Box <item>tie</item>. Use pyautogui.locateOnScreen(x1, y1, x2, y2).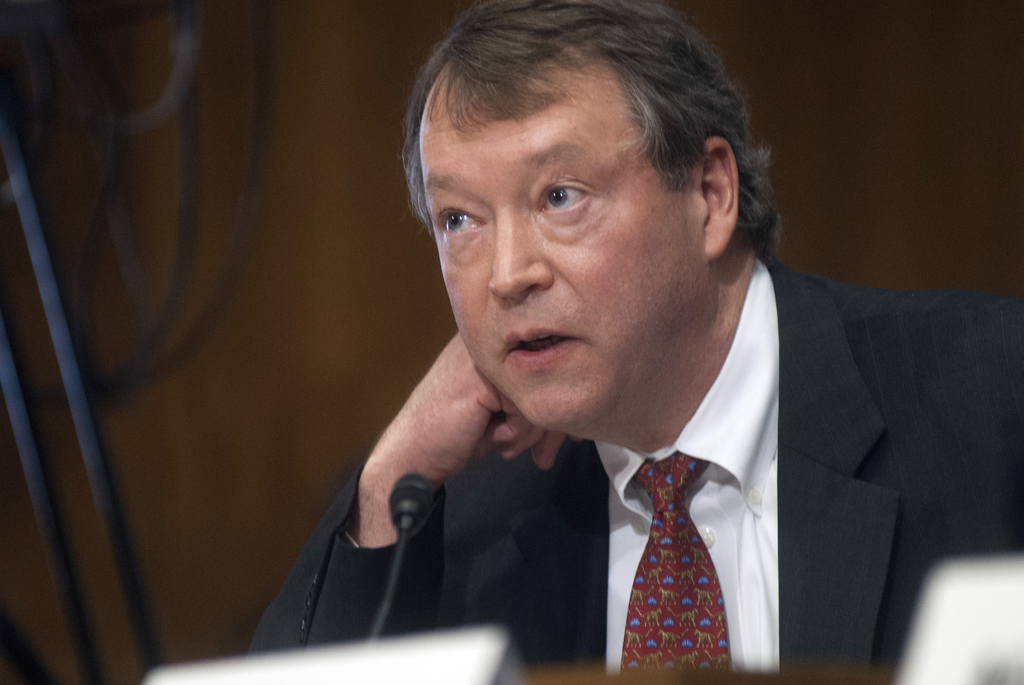
pyautogui.locateOnScreen(613, 450, 752, 682).
